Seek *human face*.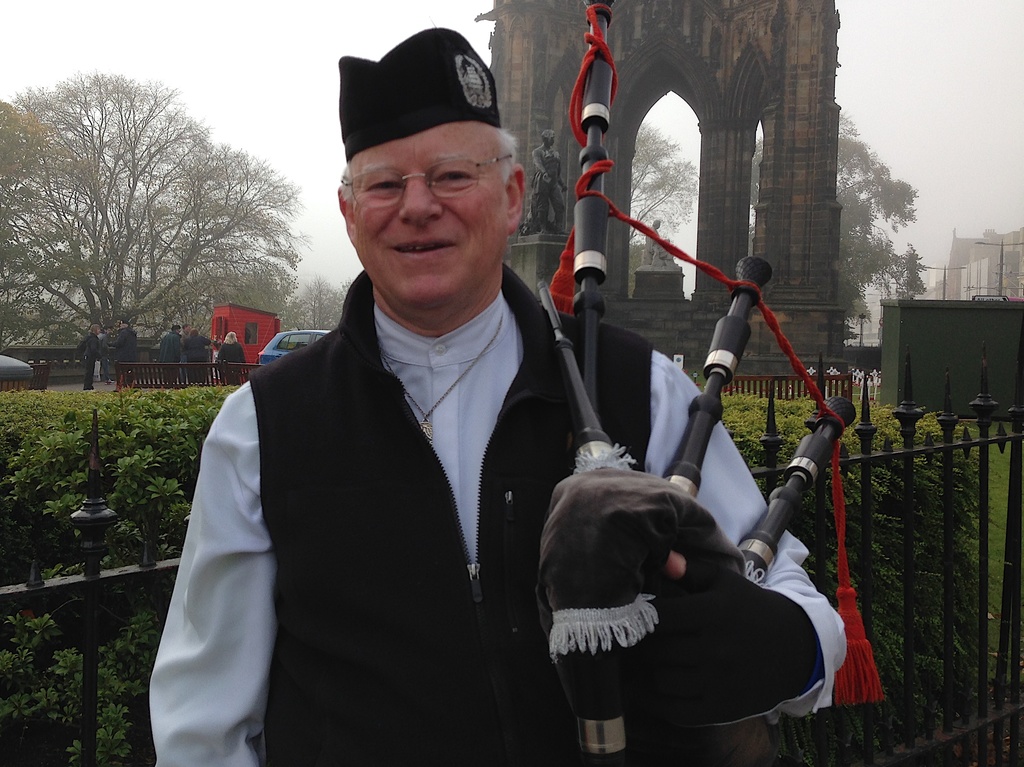
pyautogui.locateOnScreen(362, 116, 507, 311).
